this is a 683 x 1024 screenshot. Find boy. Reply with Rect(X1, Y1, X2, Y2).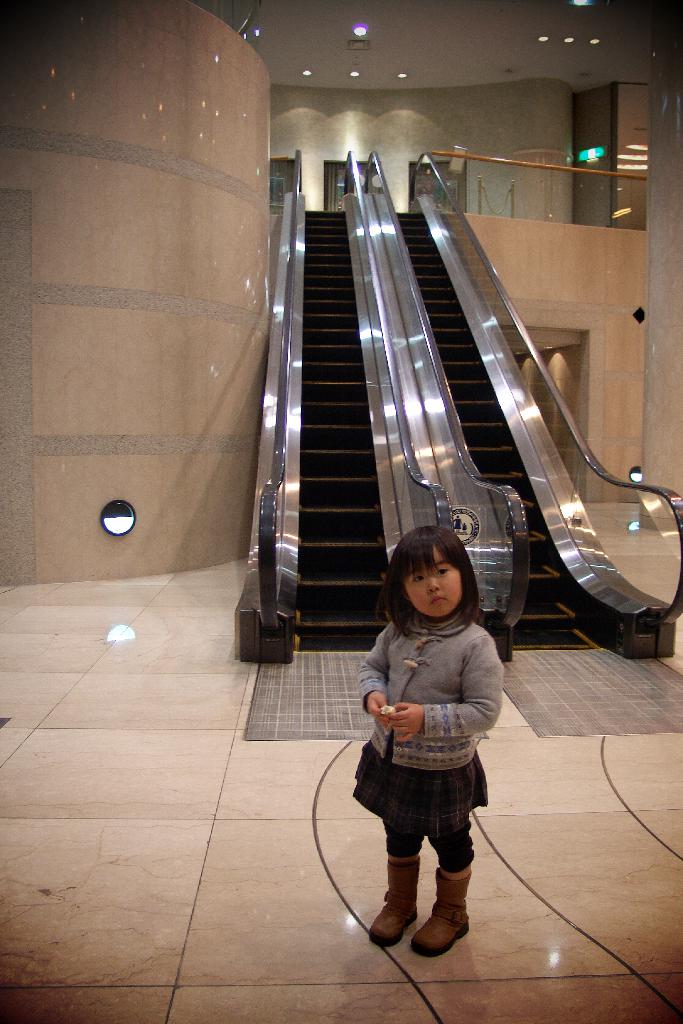
Rect(331, 524, 522, 950).
